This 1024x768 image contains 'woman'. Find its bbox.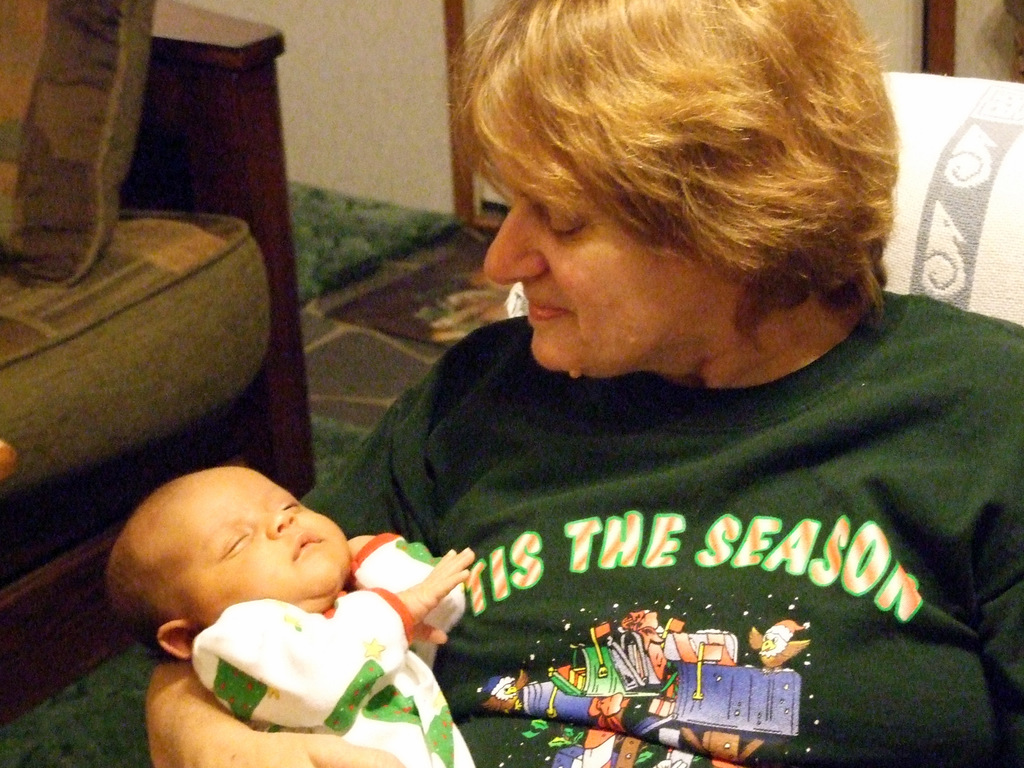
<region>262, 15, 1023, 762</region>.
